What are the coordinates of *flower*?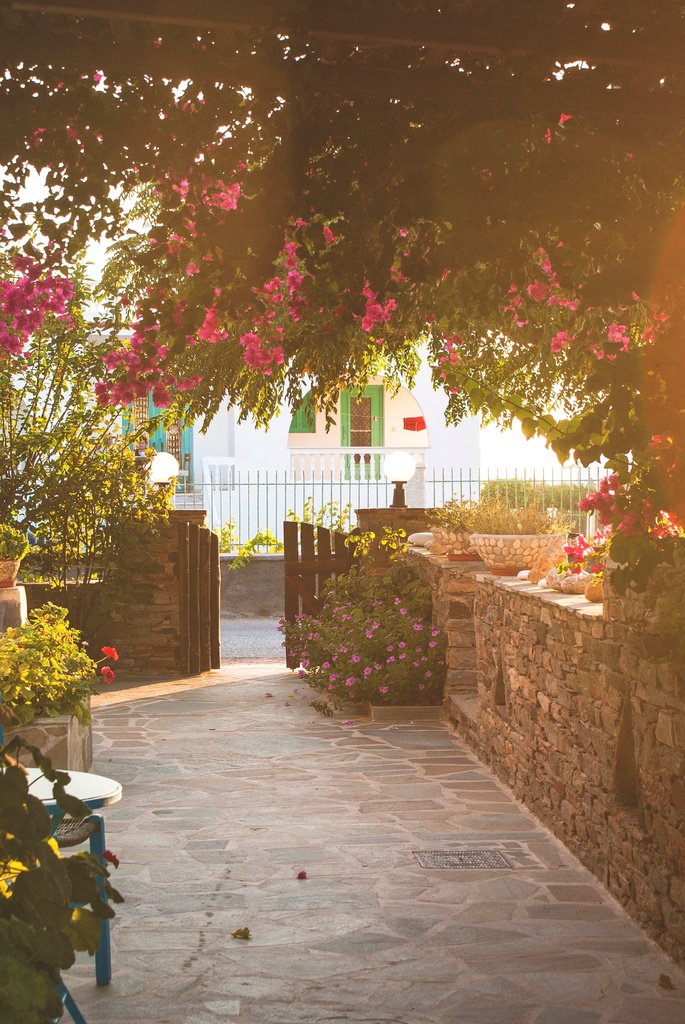
locate(103, 671, 110, 681).
